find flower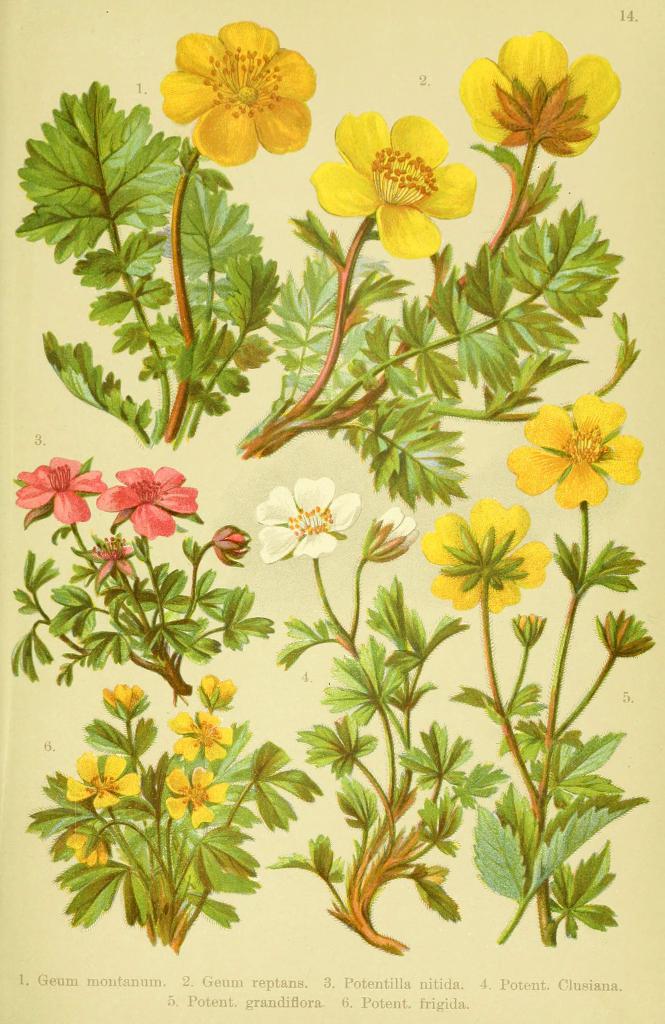
select_region(195, 672, 234, 707)
